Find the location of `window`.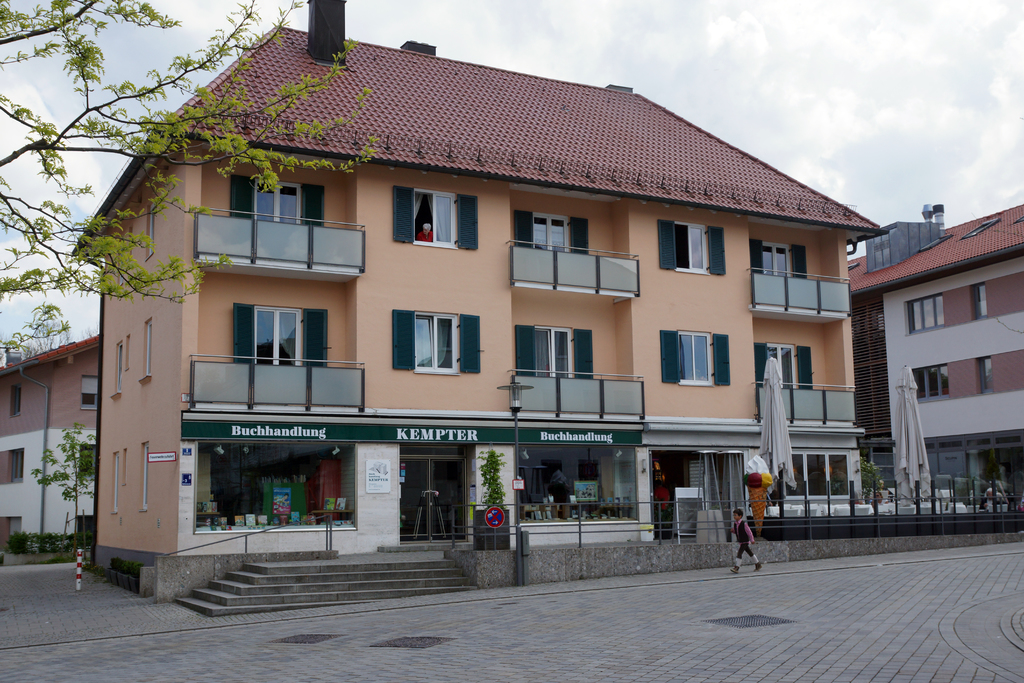
Location: 10:386:24:420.
